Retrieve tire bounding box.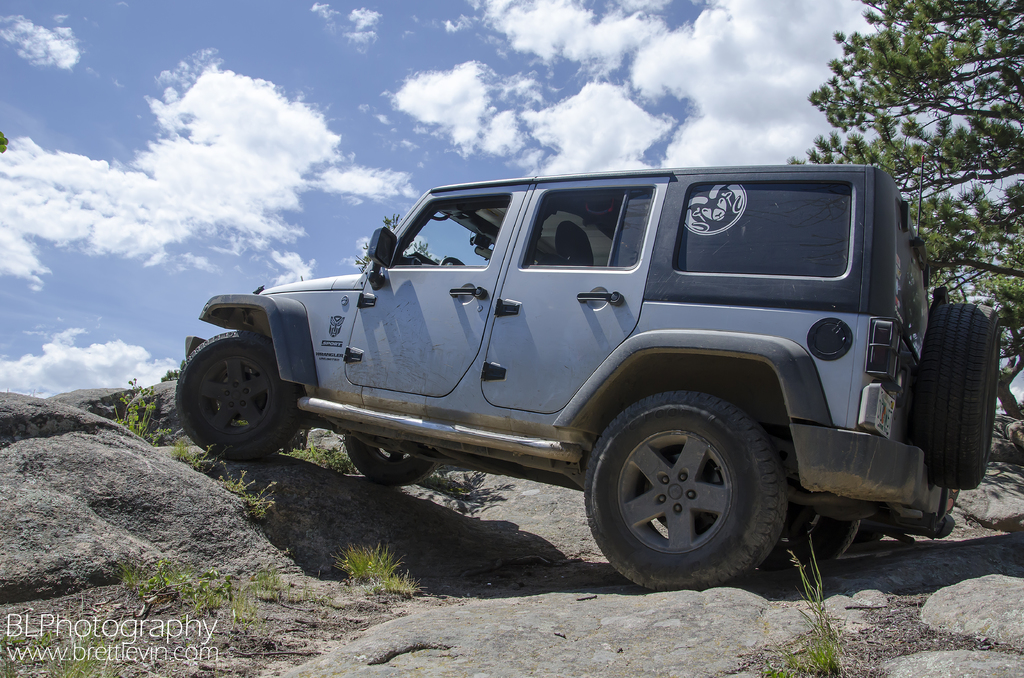
Bounding box: x1=585, y1=405, x2=794, y2=579.
